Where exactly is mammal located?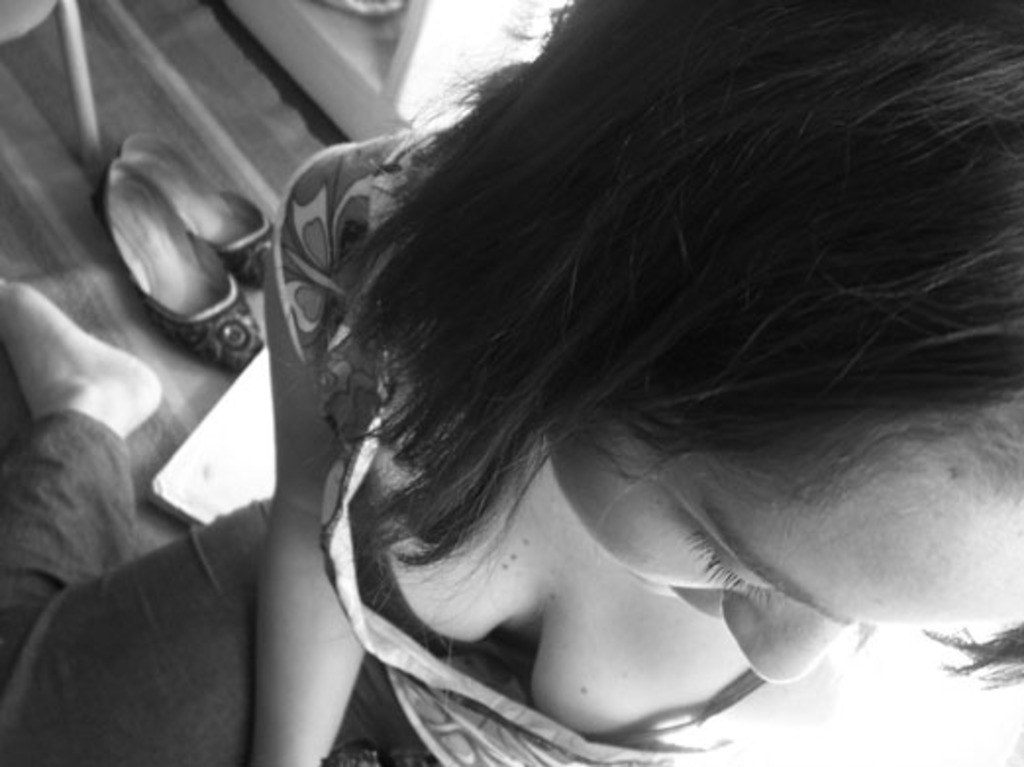
Its bounding box is rect(0, 0, 1022, 765).
